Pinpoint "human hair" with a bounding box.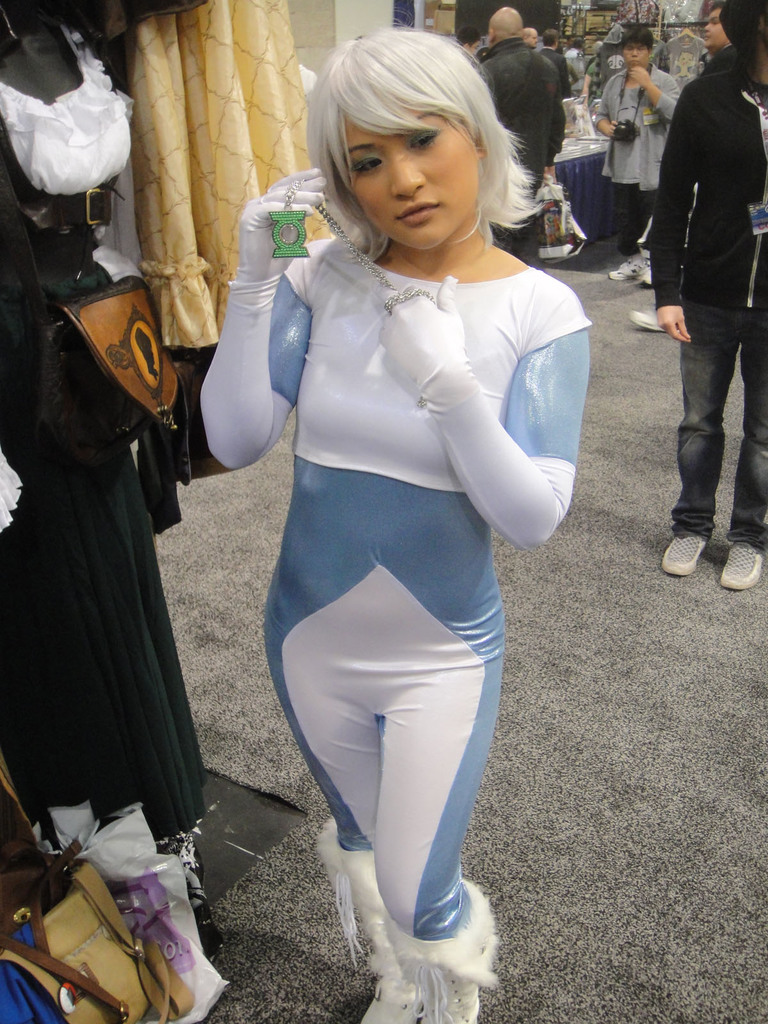
(457,25,482,51).
